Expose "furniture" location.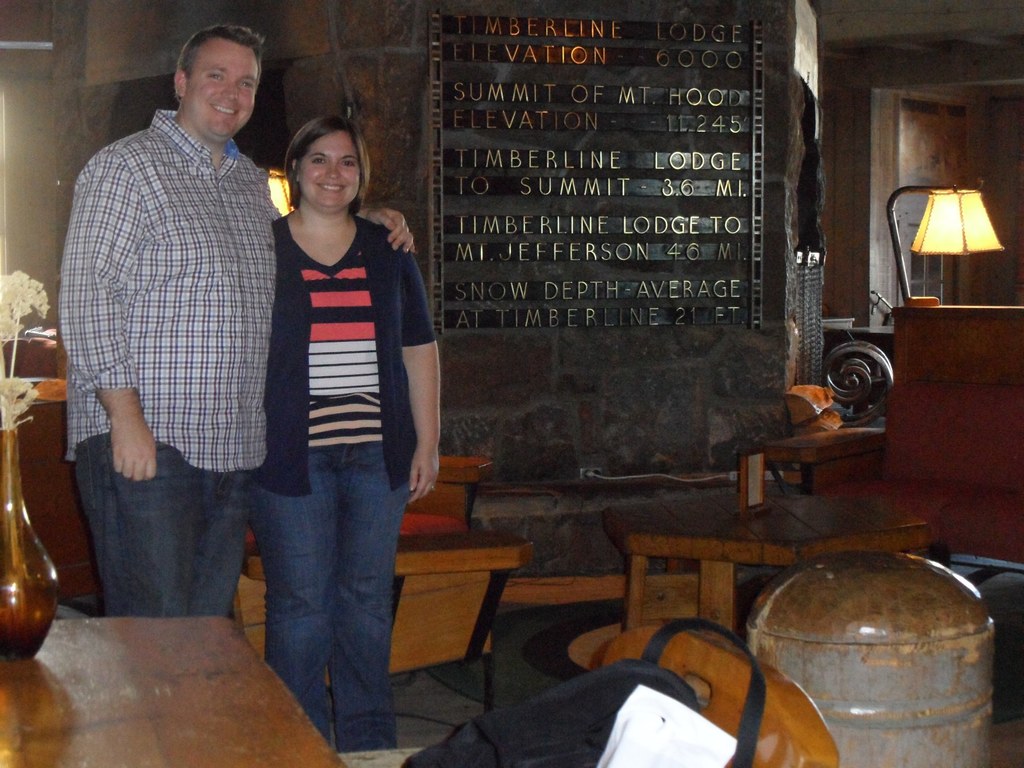
Exposed at (x1=234, y1=452, x2=531, y2=714).
